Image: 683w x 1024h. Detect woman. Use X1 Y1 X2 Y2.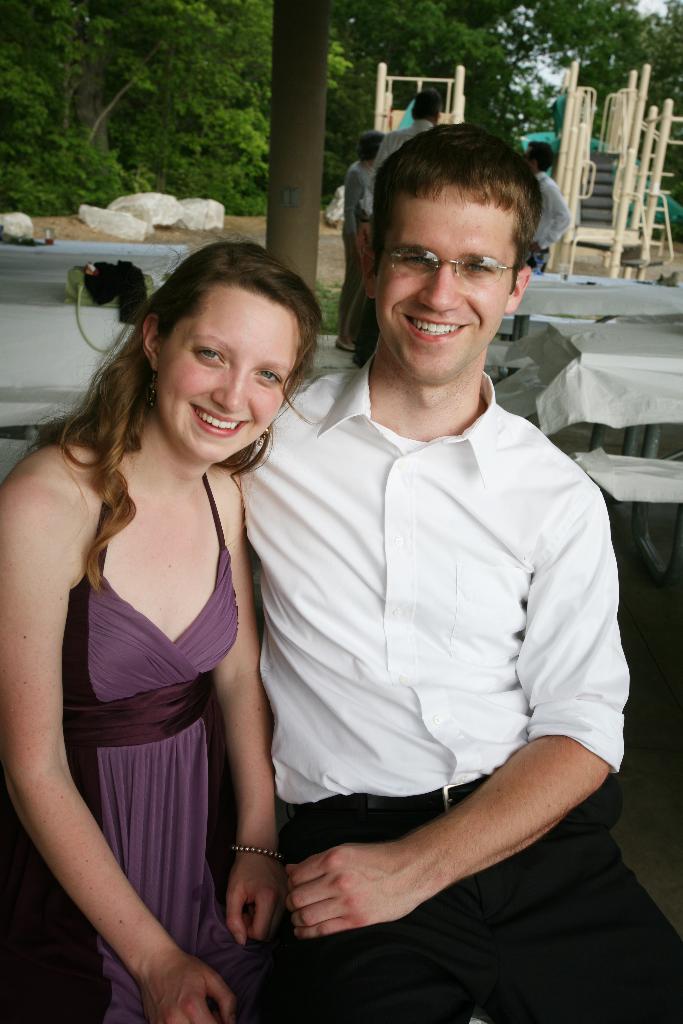
12 221 322 1010.
